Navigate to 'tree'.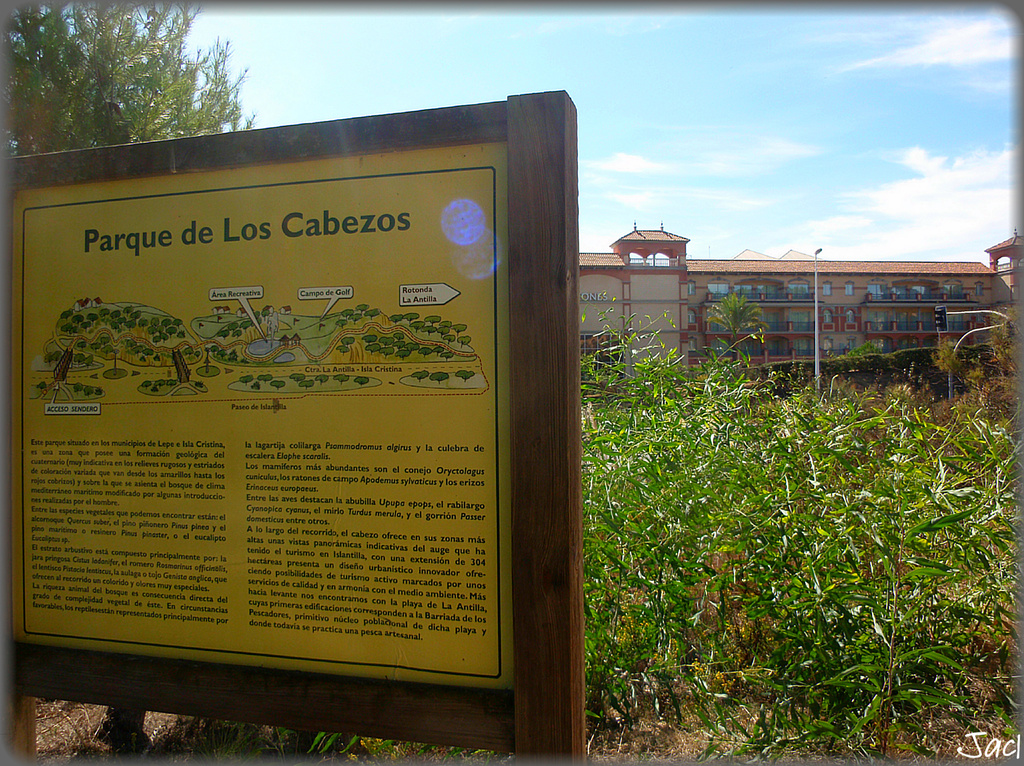
Navigation target: rect(397, 342, 403, 346).
